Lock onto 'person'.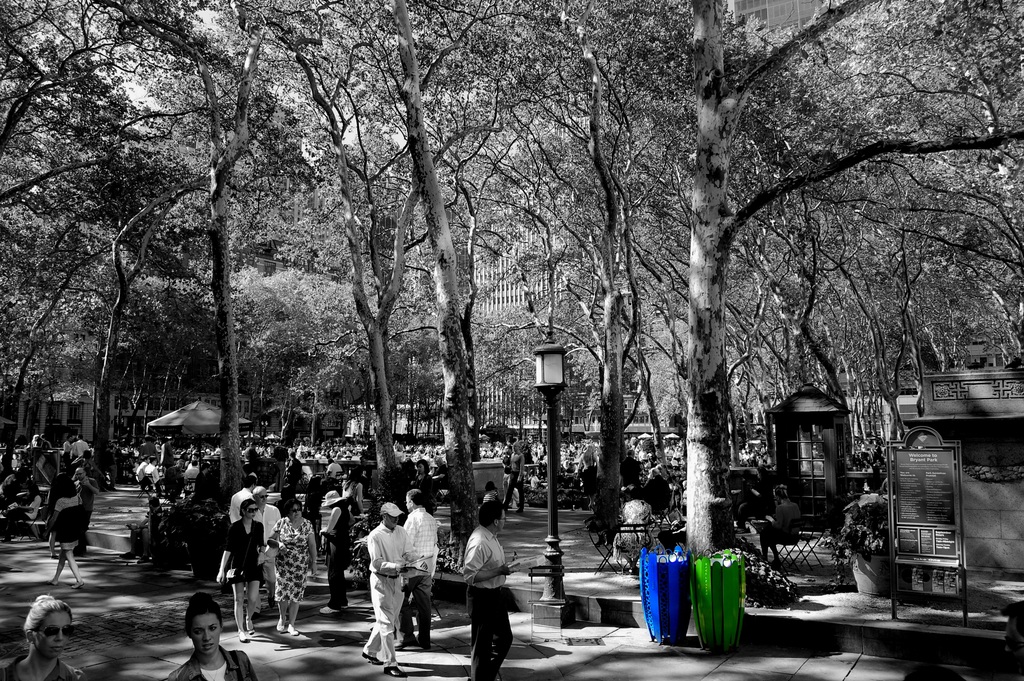
Locked: <bbox>166, 593, 256, 680</bbox>.
